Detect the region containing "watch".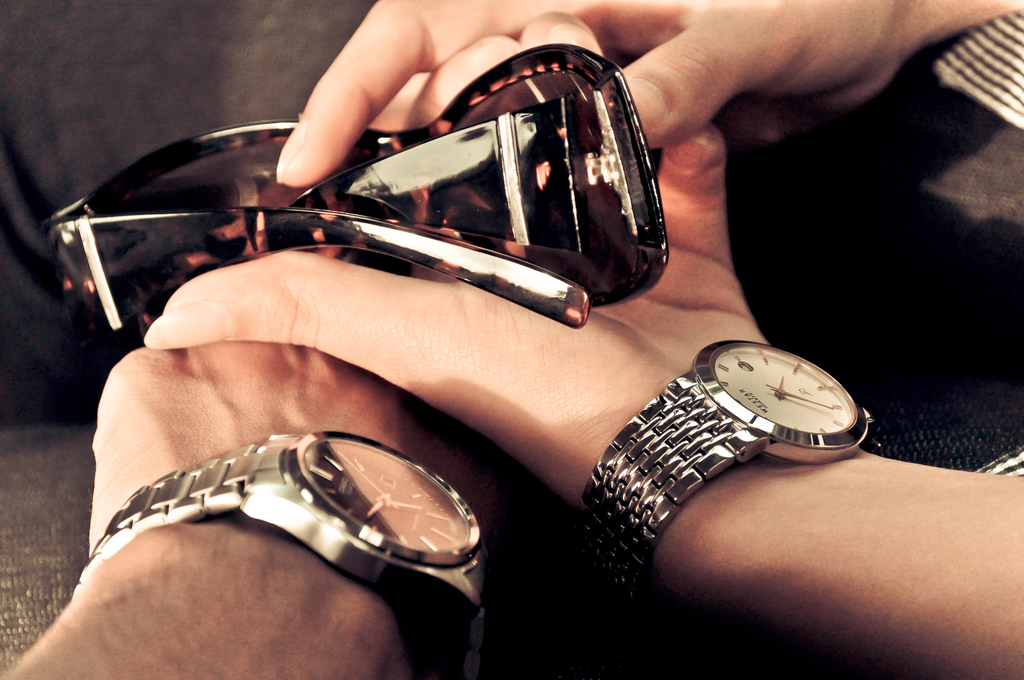
bbox(80, 435, 492, 679).
